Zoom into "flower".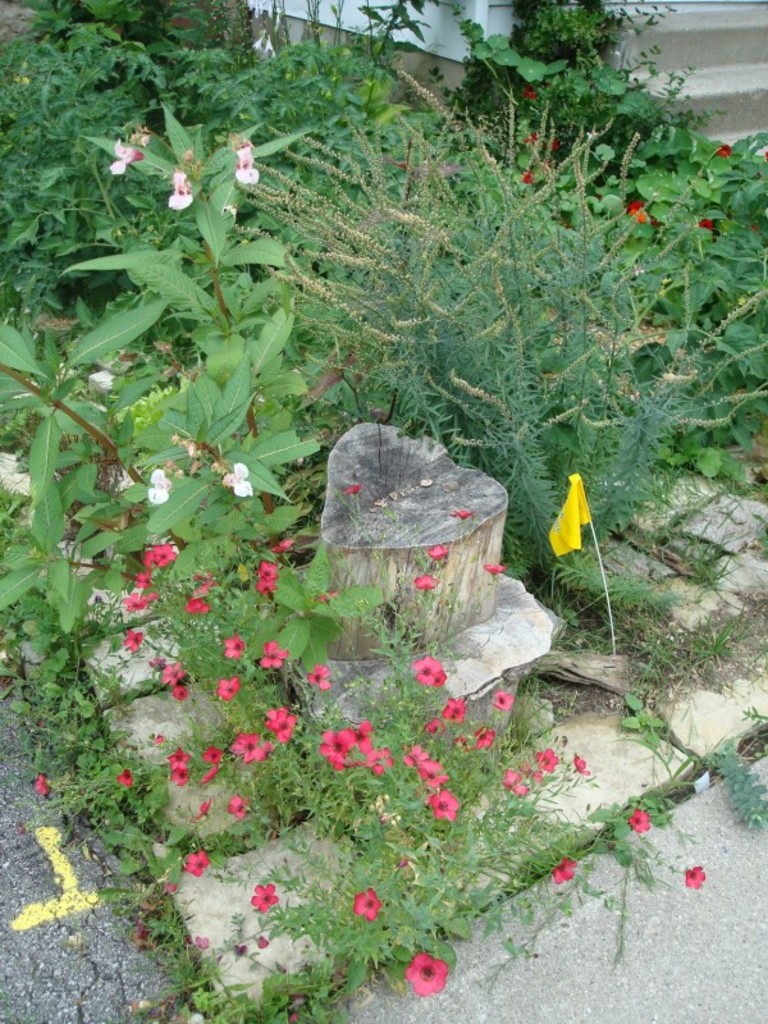
Zoom target: <box>416,756,448,790</box>.
